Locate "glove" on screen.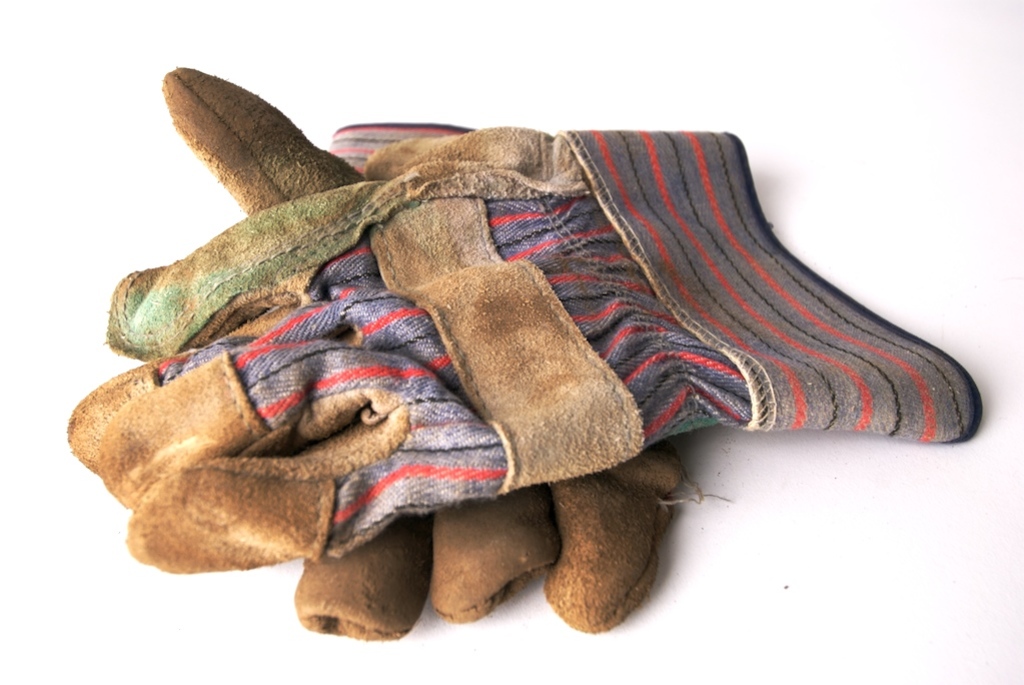
On screen at [160,60,728,649].
